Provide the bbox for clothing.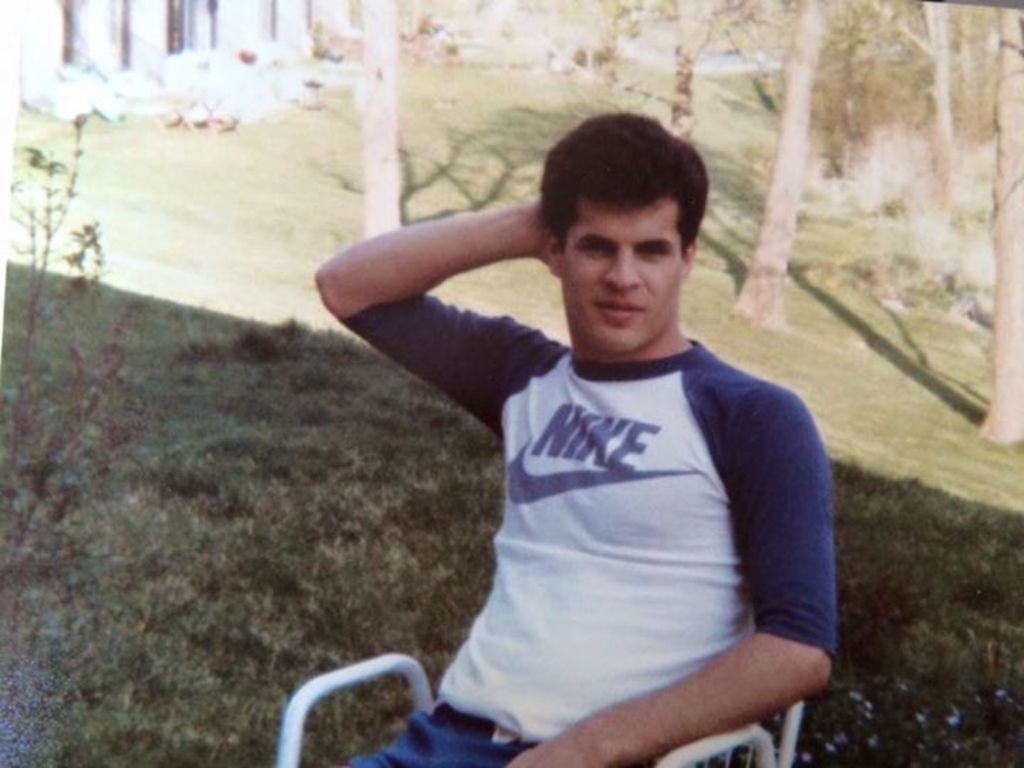
395:252:835:742.
